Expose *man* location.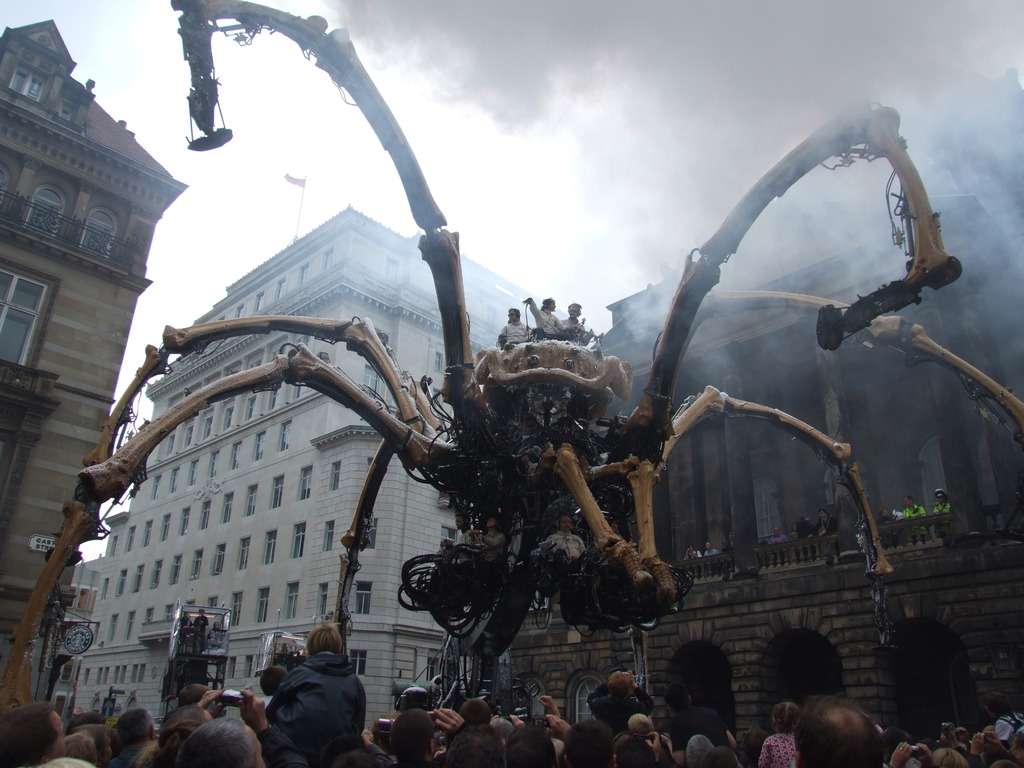
Exposed at (562,716,618,767).
